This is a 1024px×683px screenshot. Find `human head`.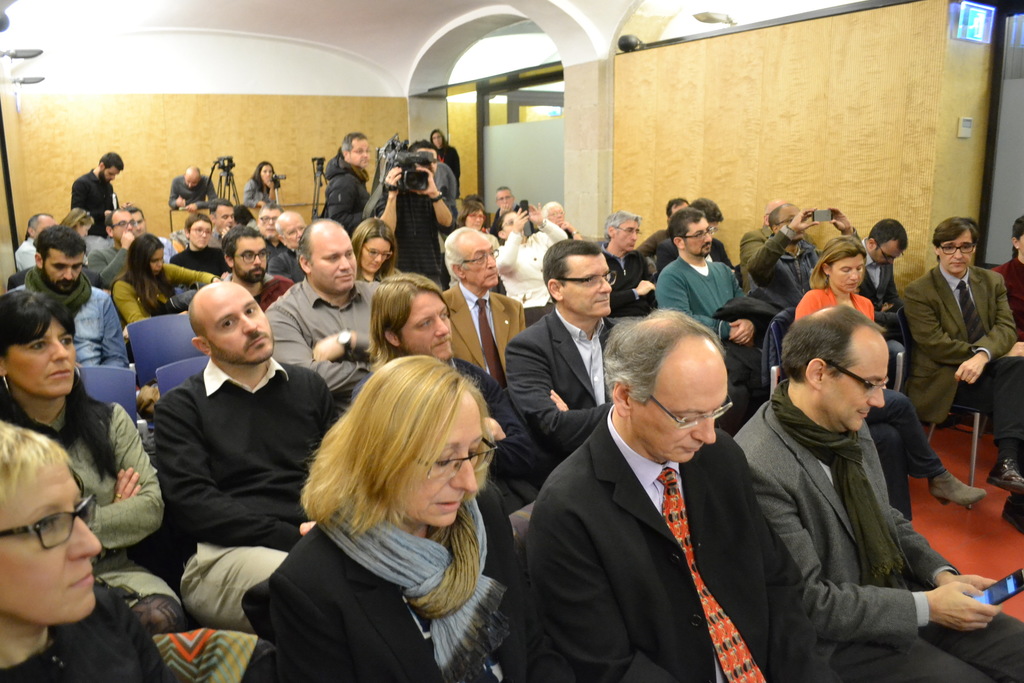
Bounding box: left=859, top=217, right=909, bottom=267.
